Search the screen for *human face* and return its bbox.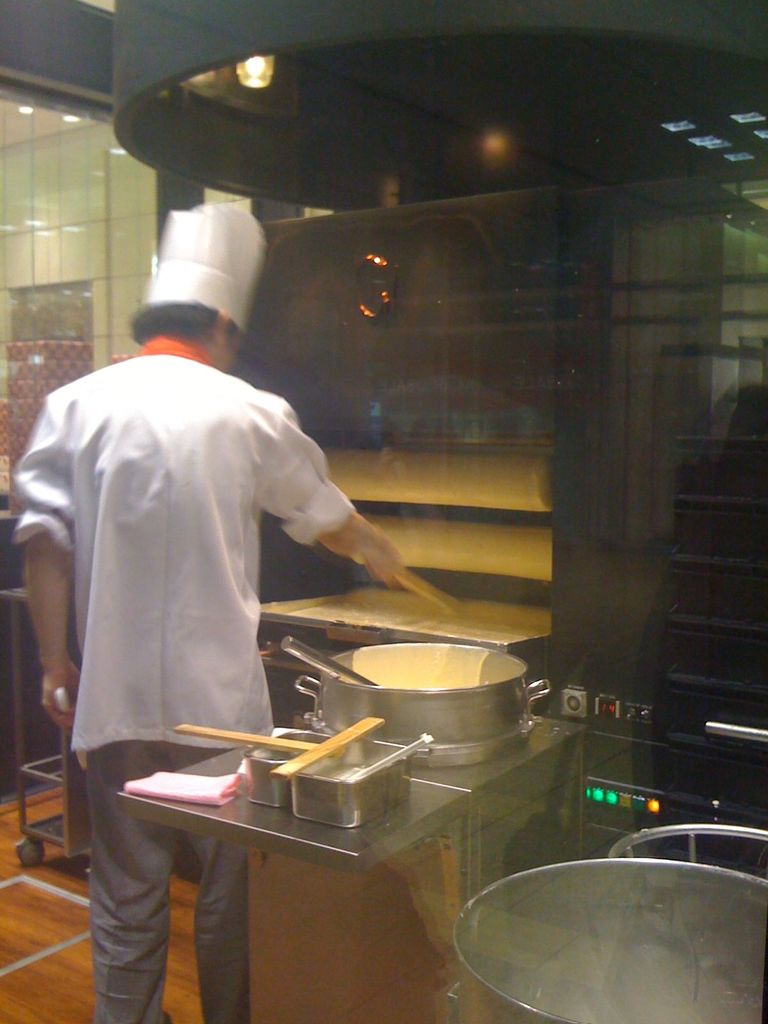
Found: x1=225 y1=333 x2=241 y2=374.
